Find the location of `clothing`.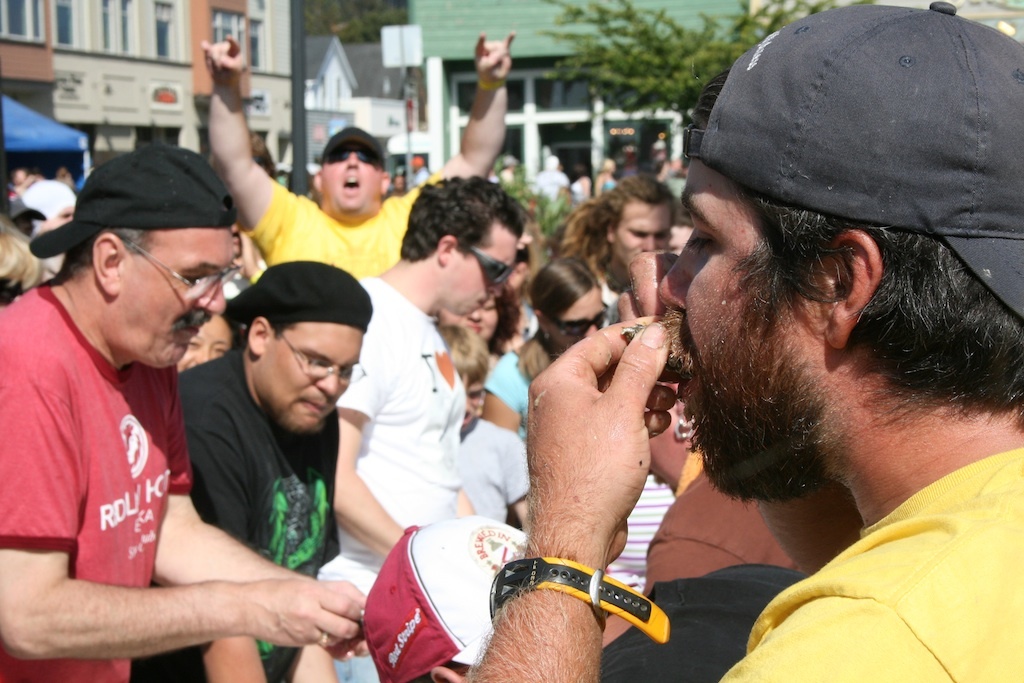
Location: (x1=464, y1=419, x2=532, y2=521).
